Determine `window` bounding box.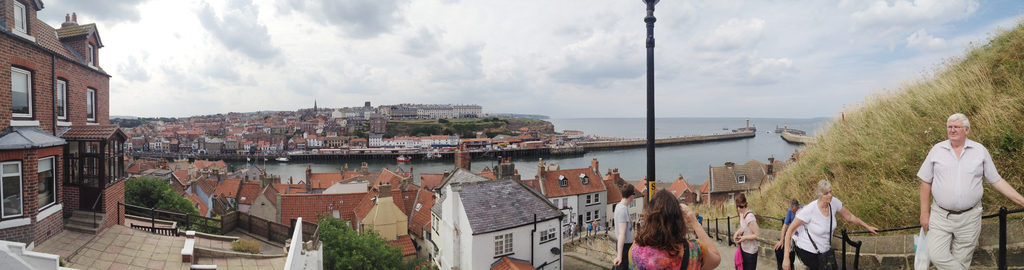
Determined: <box>54,81,68,121</box>.
